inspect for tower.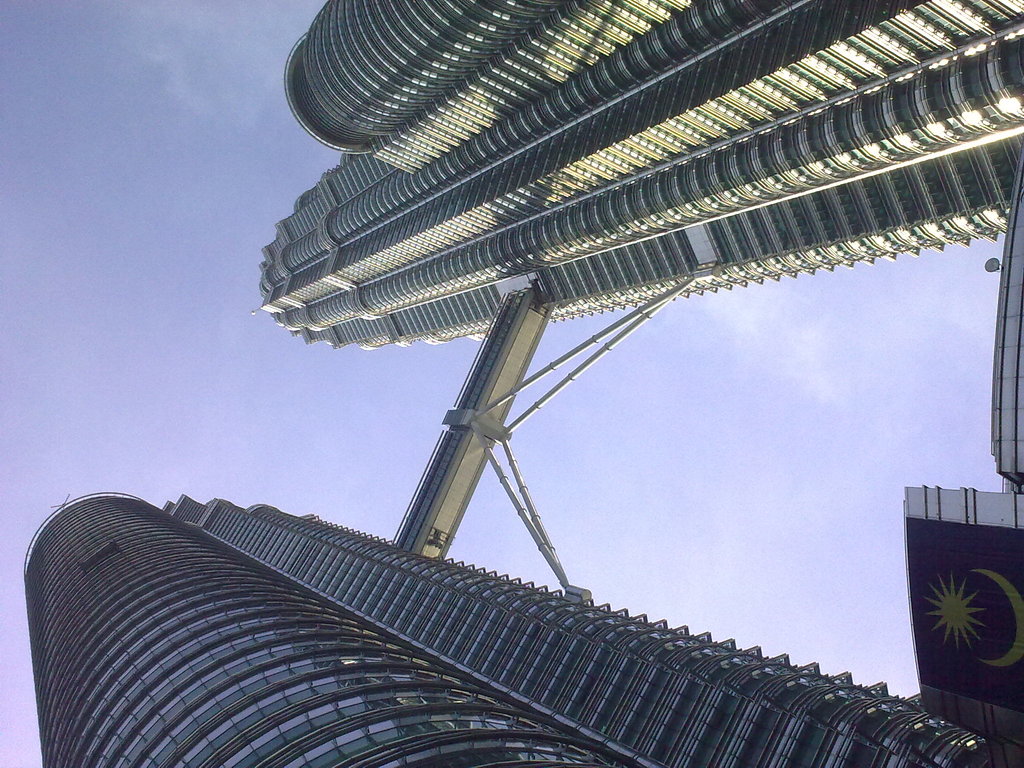
Inspection: 0 468 948 735.
